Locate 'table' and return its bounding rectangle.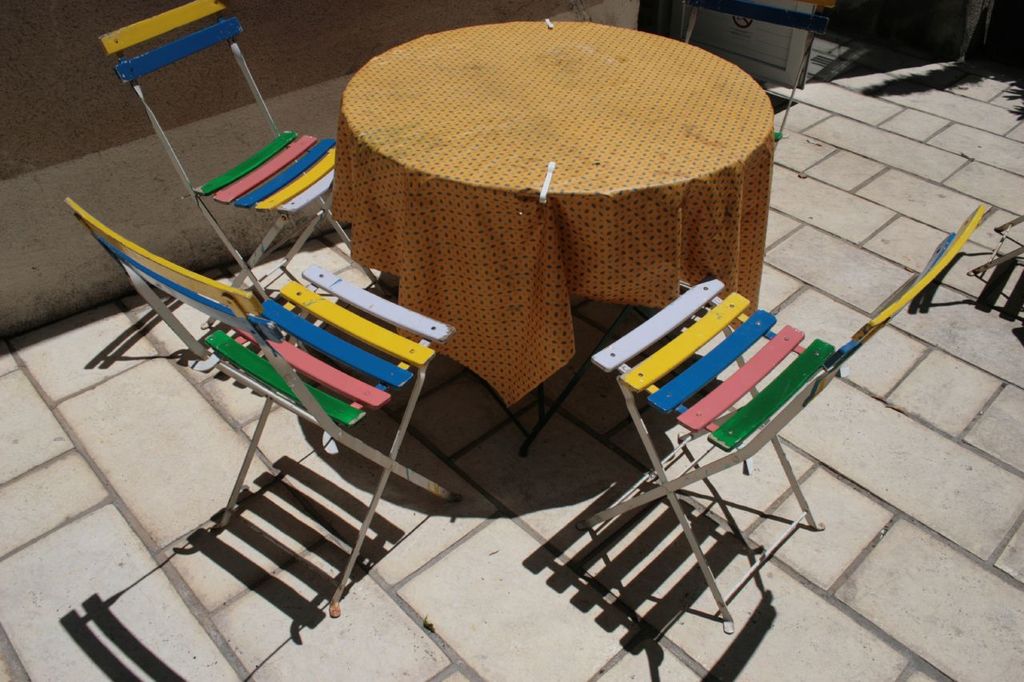
crop(301, 22, 814, 510).
